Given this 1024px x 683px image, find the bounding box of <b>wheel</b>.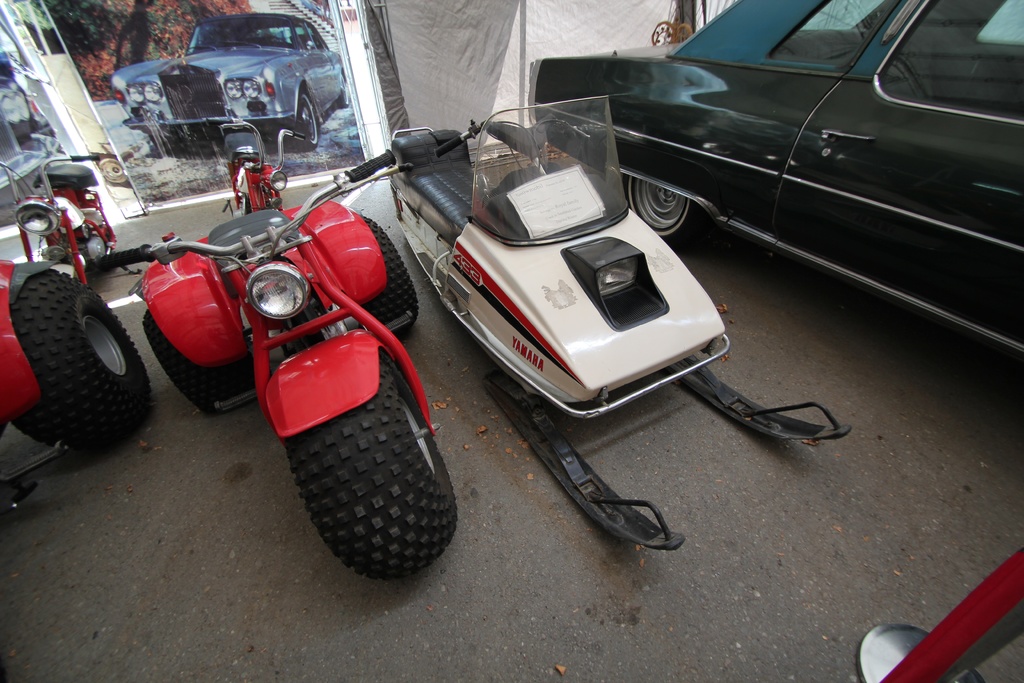
335,73,351,107.
